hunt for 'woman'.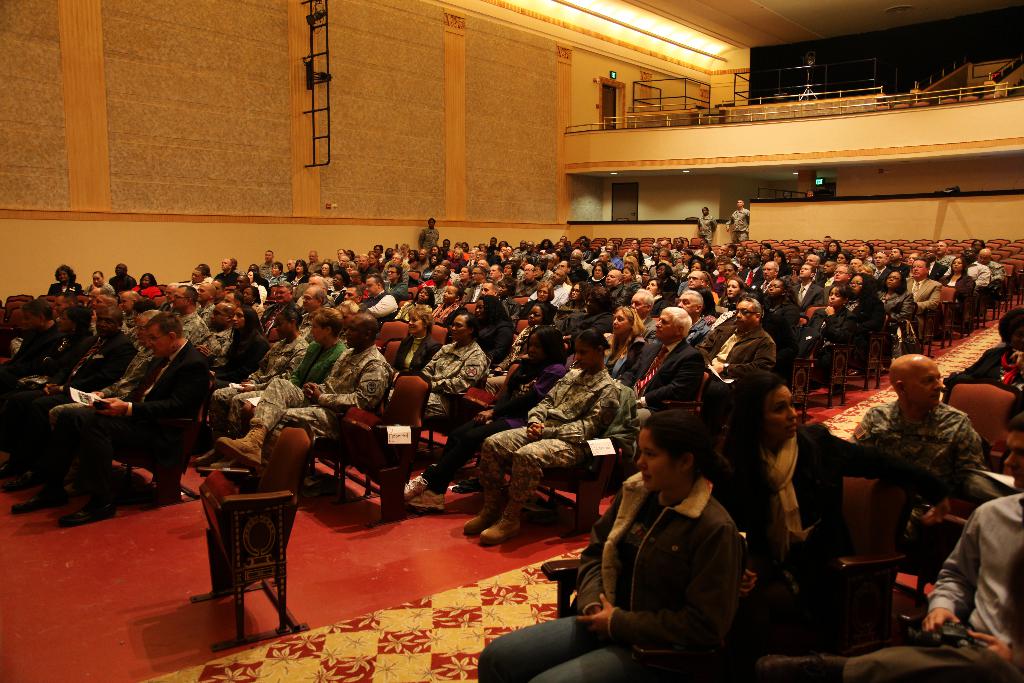
Hunted down at <bbox>511, 280, 554, 317</bbox>.
